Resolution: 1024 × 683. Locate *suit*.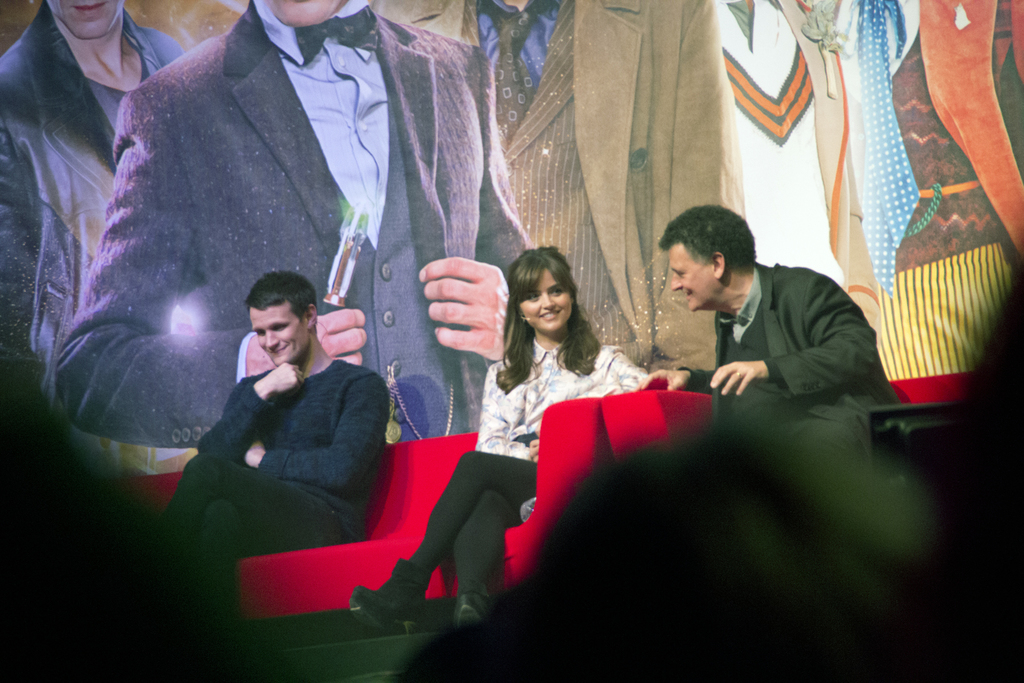
[0,2,186,431].
